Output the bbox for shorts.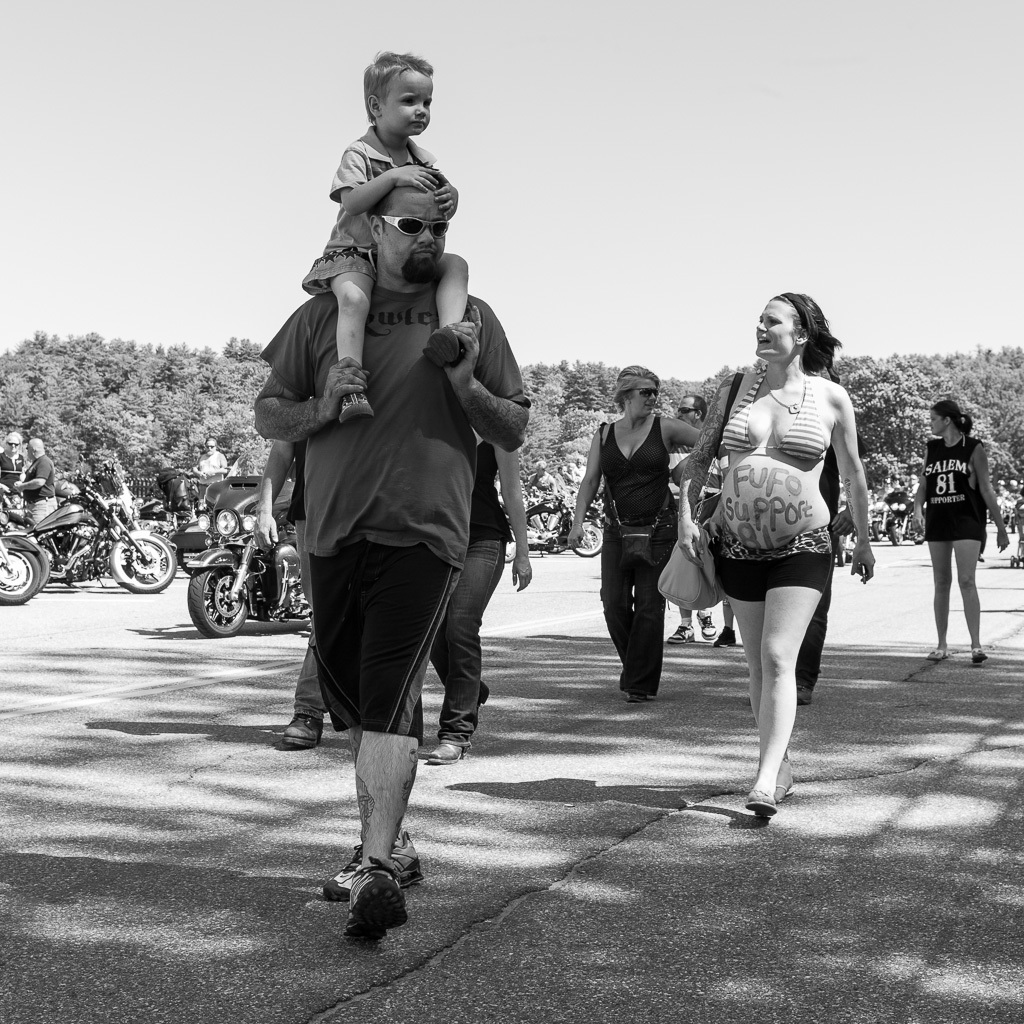
pyautogui.locateOnScreen(297, 533, 462, 744).
